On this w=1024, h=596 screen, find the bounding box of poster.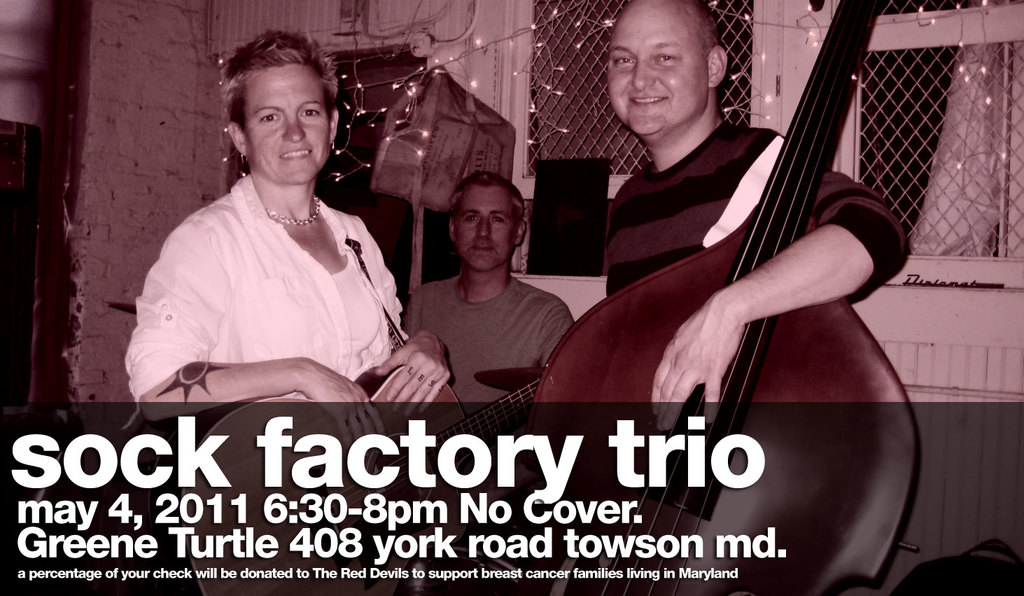
Bounding box: <box>0,0,1023,592</box>.
